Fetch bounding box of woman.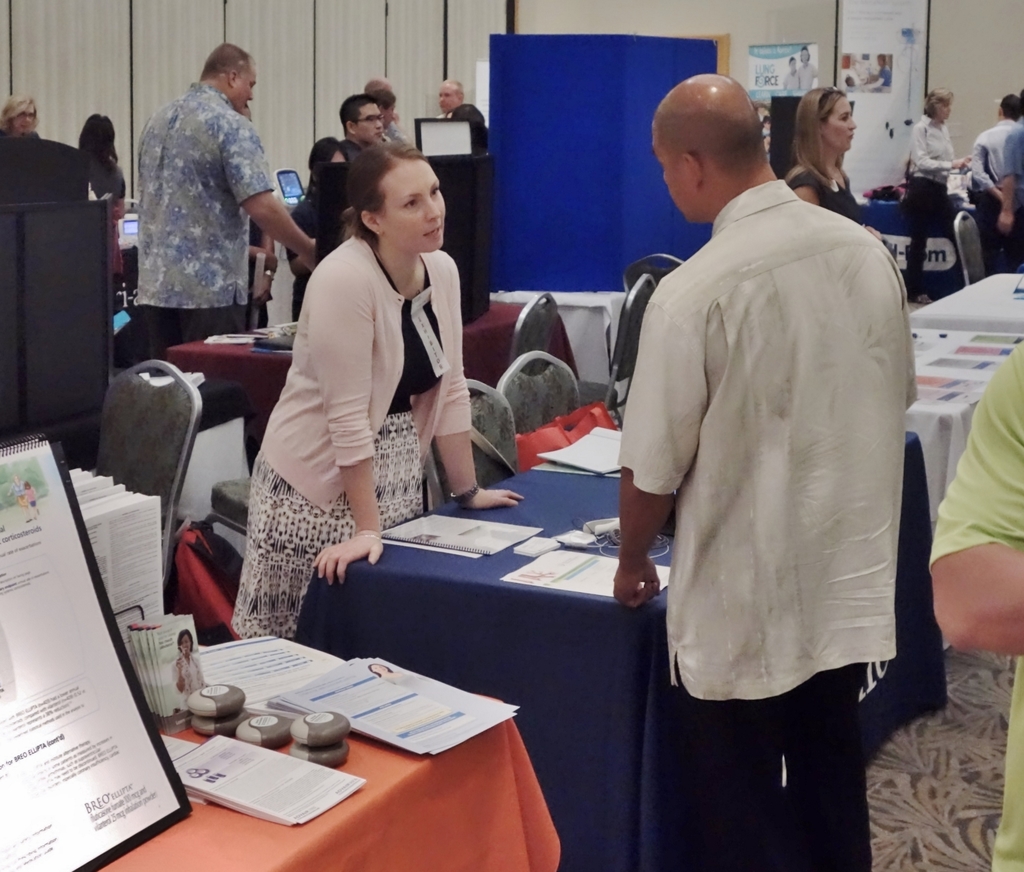
Bbox: (left=77, top=115, right=131, bottom=214).
